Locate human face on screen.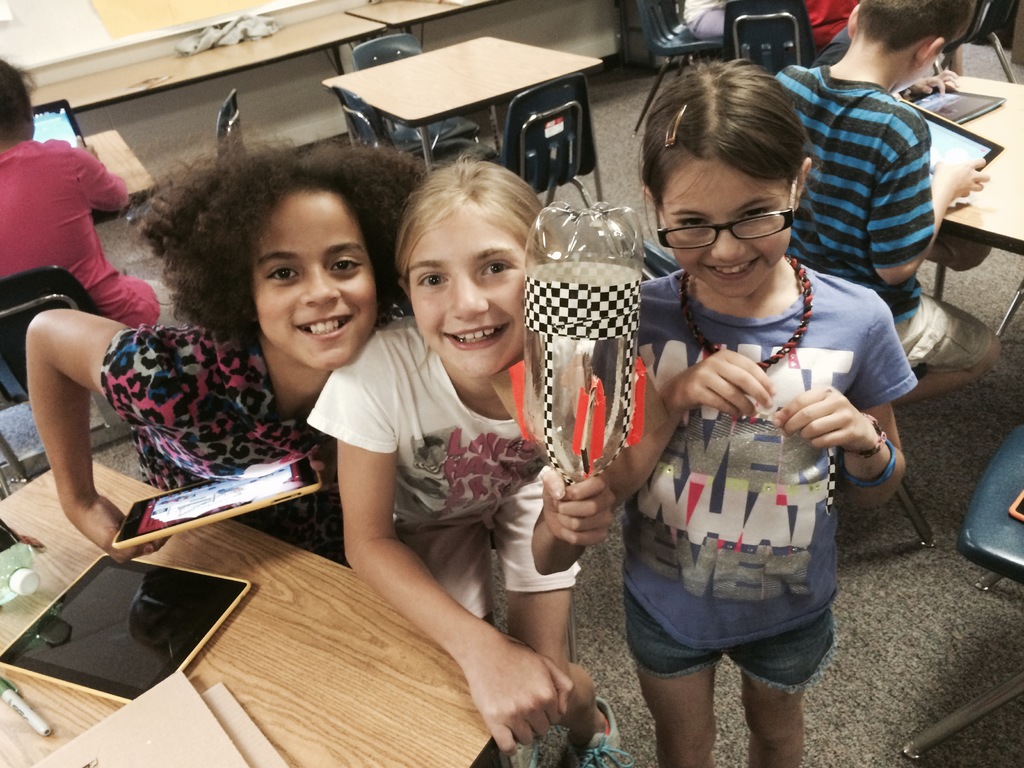
On screen at rect(660, 152, 790, 300).
